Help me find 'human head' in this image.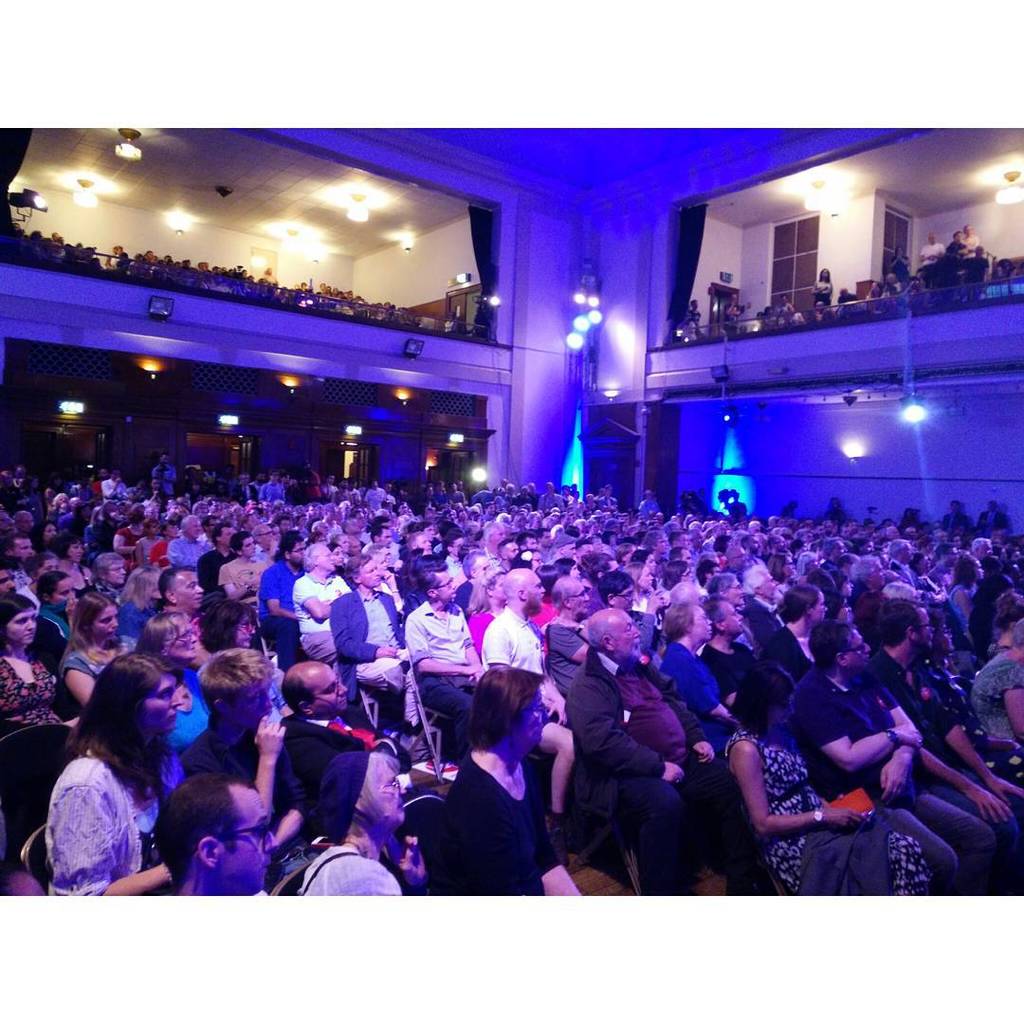
Found it: (150, 774, 286, 898).
